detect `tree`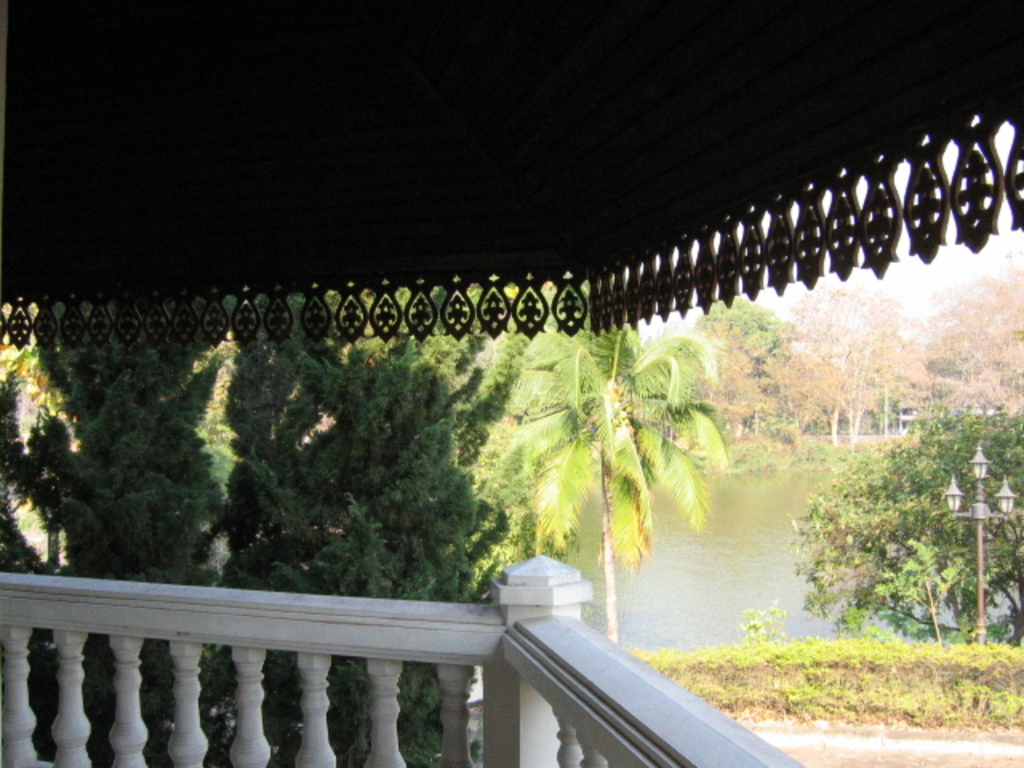
bbox(798, 275, 891, 442)
